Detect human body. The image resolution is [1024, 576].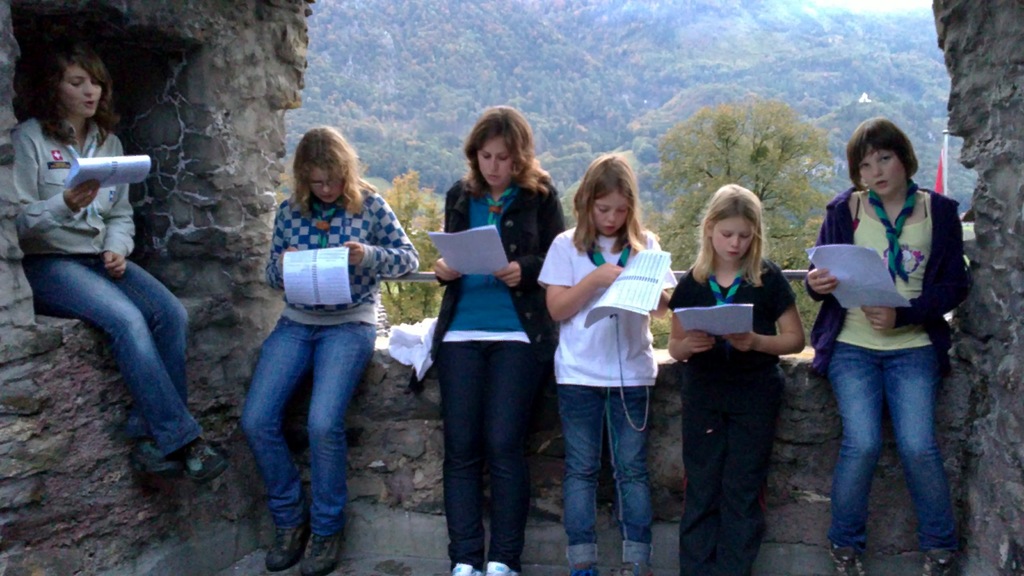
<region>16, 42, 228, 486</region>.
